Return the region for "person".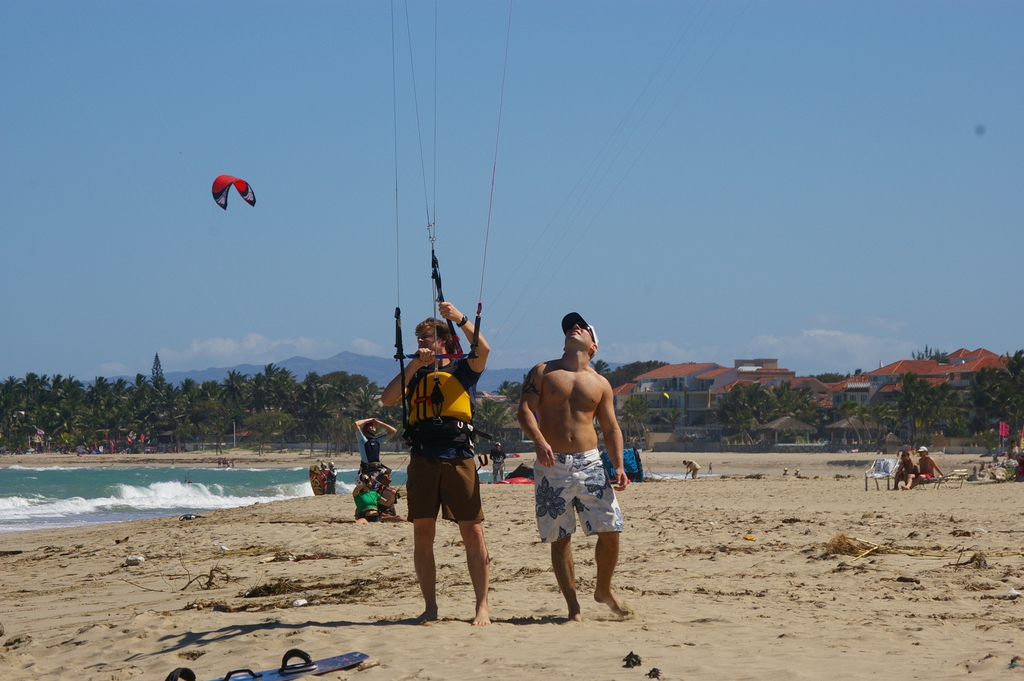
bbox=[368, 295, 498, 637].
